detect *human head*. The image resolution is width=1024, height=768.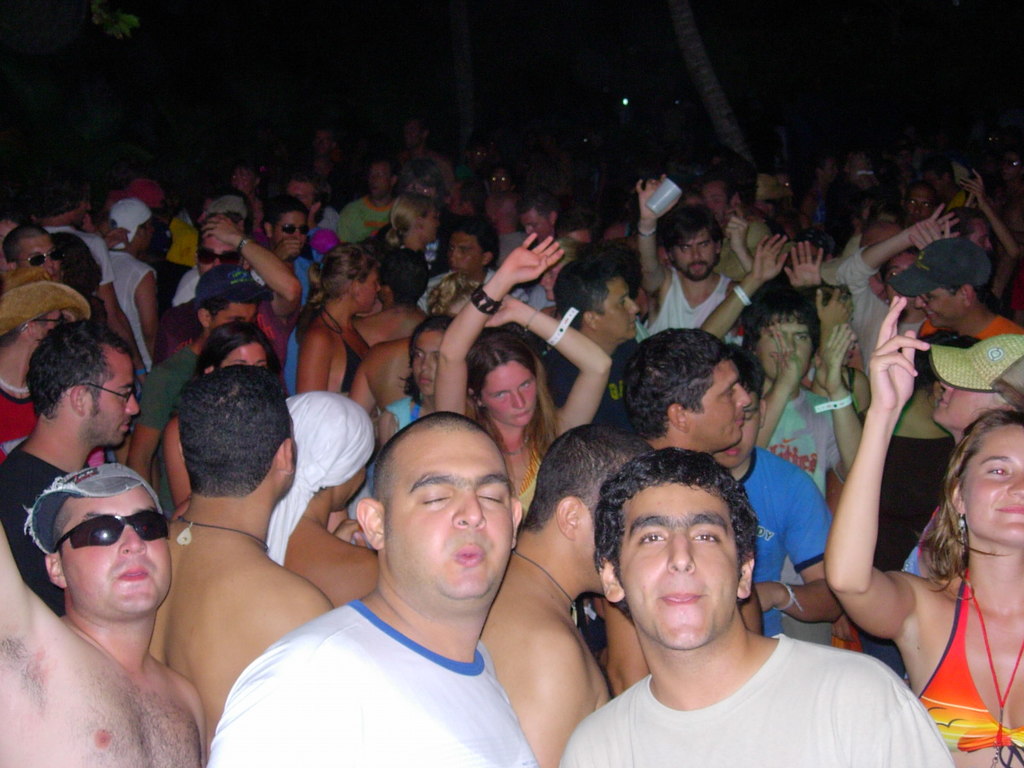
<bbox>176, 368, 296, 508</bbox>.
